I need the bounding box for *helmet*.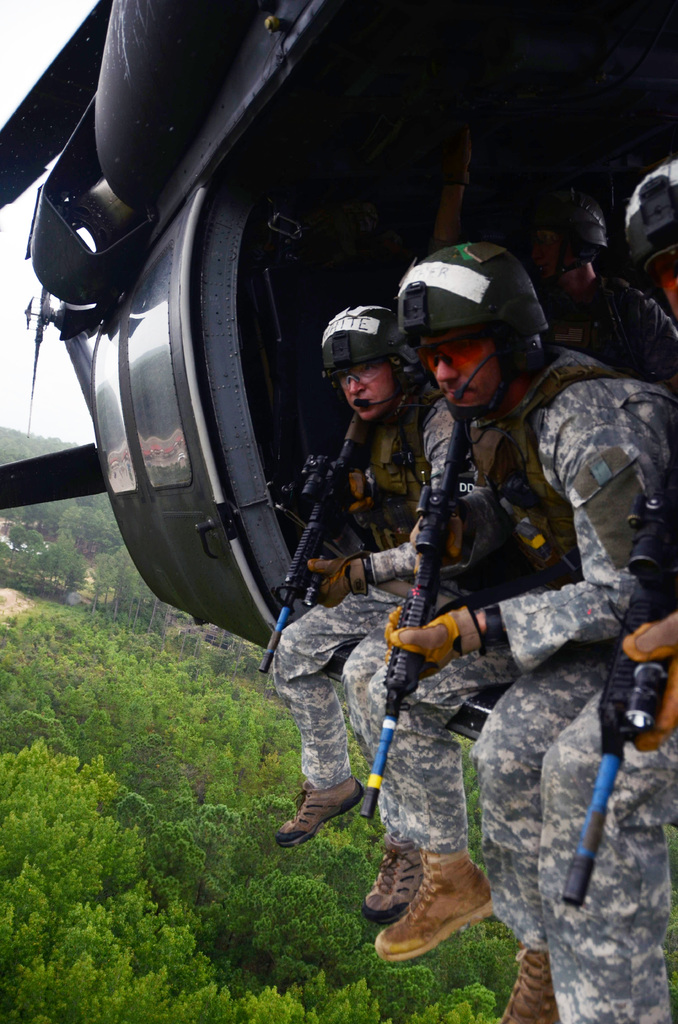
Here it is: rect(624, 159, 677, 274).
